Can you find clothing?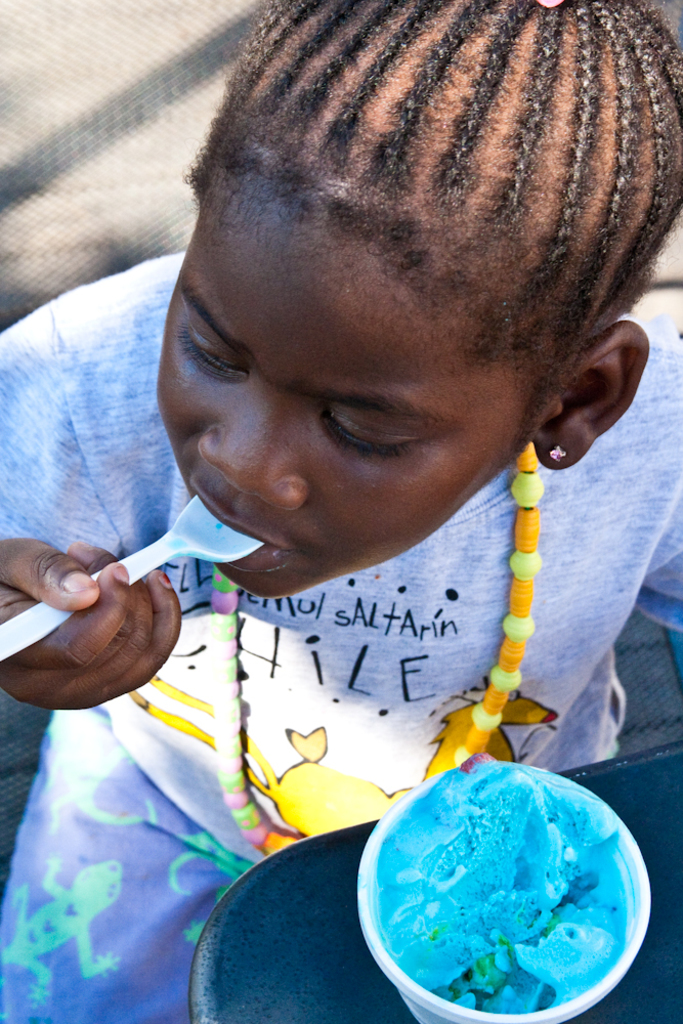
Yes, bounding box: bbox(0, 258, 682, 1017).
